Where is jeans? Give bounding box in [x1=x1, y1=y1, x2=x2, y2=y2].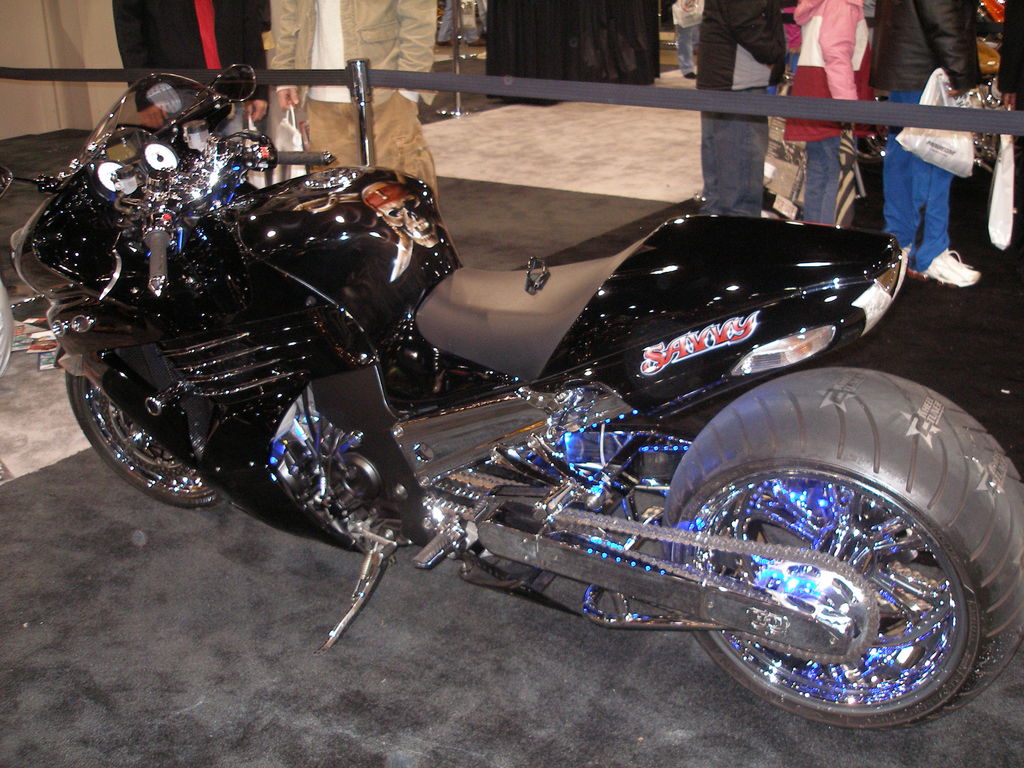
[x1=701, y1=88, x2=770, y2=221].
